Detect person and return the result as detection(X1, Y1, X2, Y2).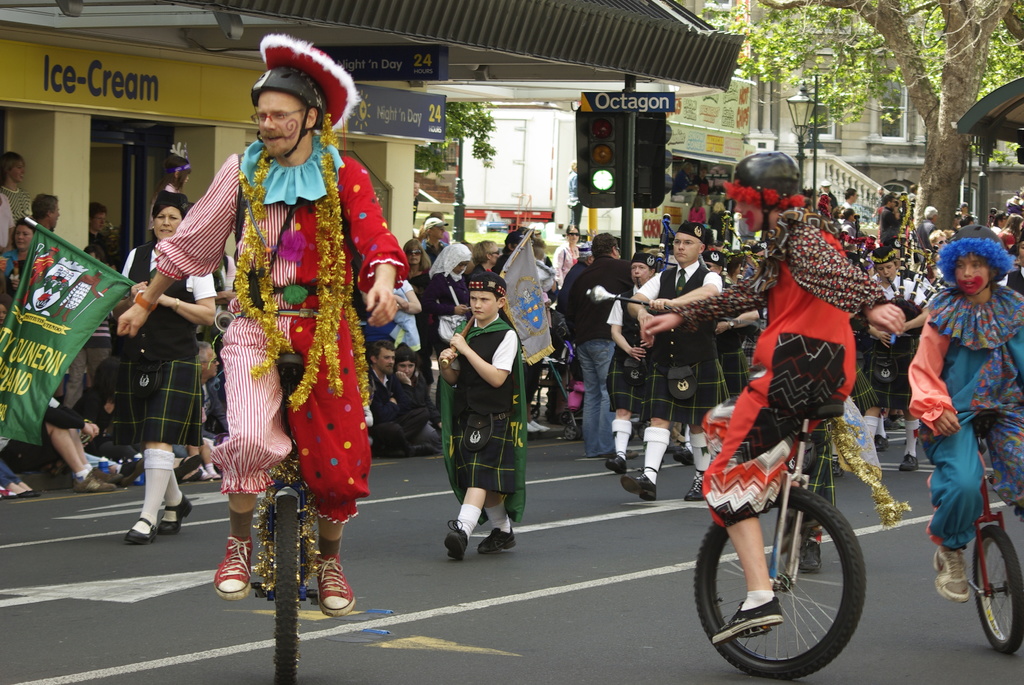
detection(551, 228, 635, 455).
